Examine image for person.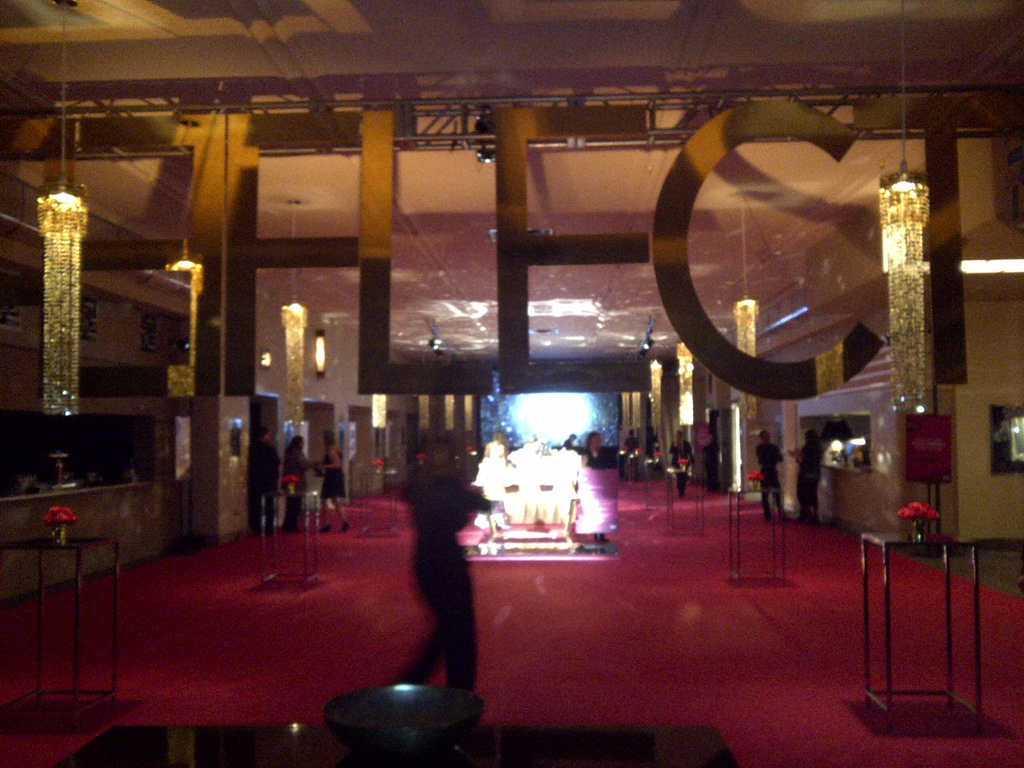
Examination result: (576, 429, 607, 470).
